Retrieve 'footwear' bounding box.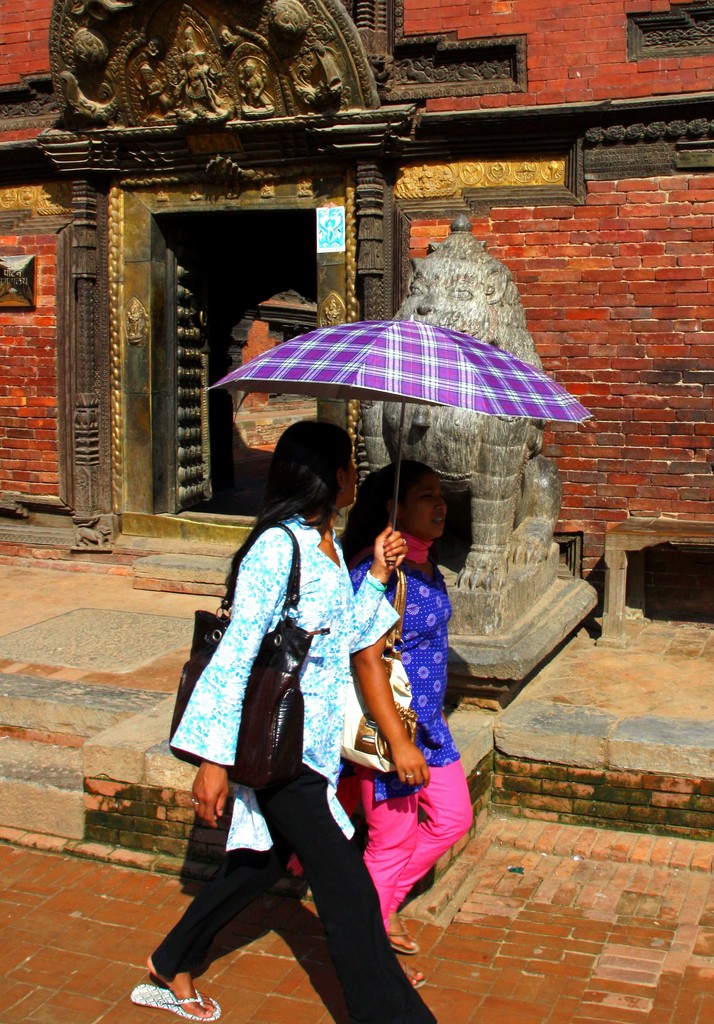
Bounding box: (131, 950, 215, 1017).
